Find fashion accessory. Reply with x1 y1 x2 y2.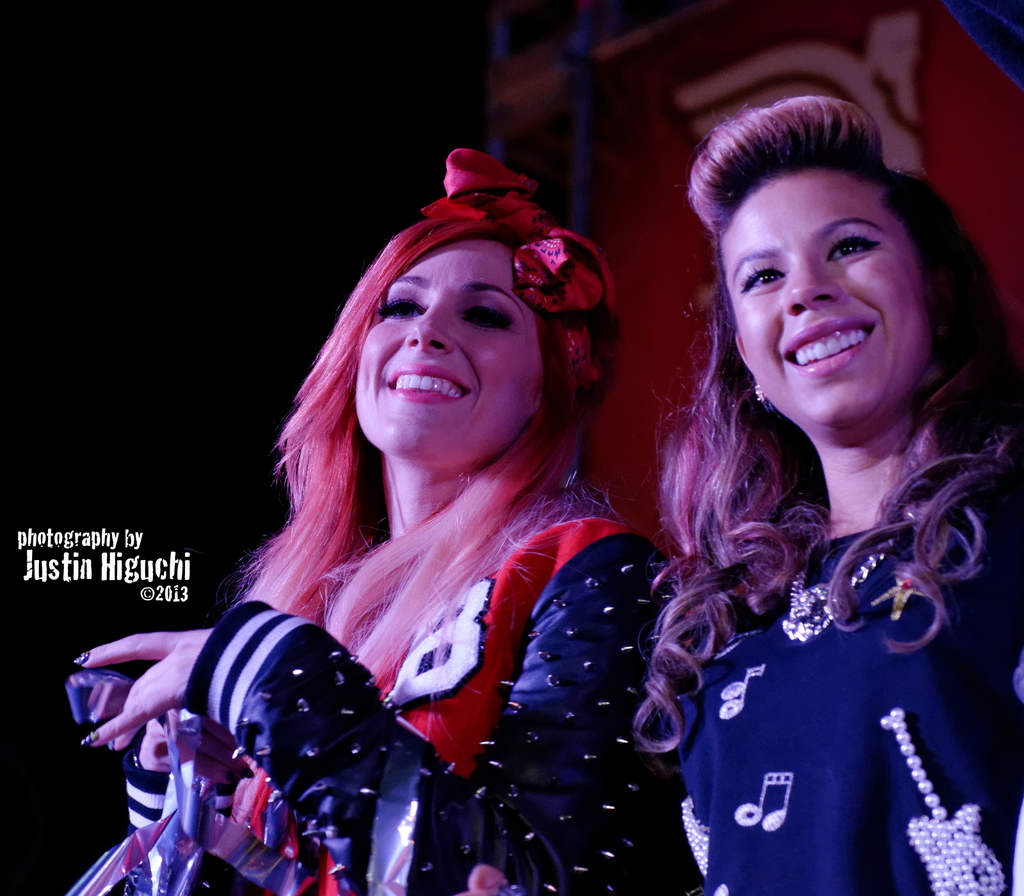
871 577 927 622.
